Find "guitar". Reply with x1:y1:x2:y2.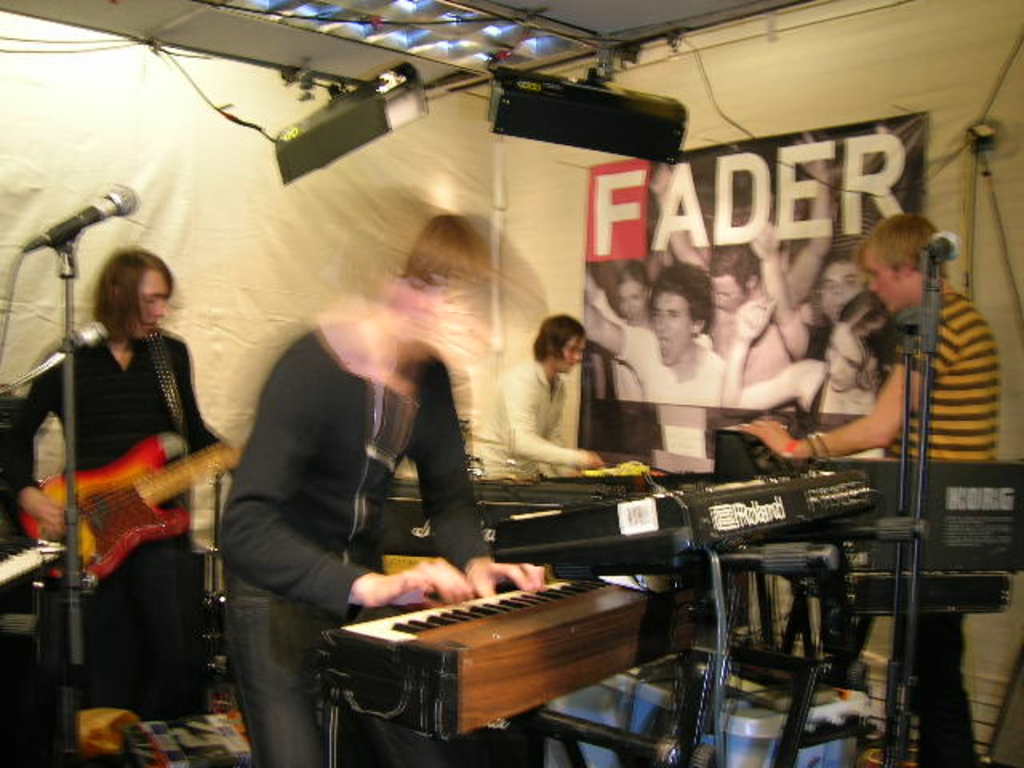
11:395:232:597.
